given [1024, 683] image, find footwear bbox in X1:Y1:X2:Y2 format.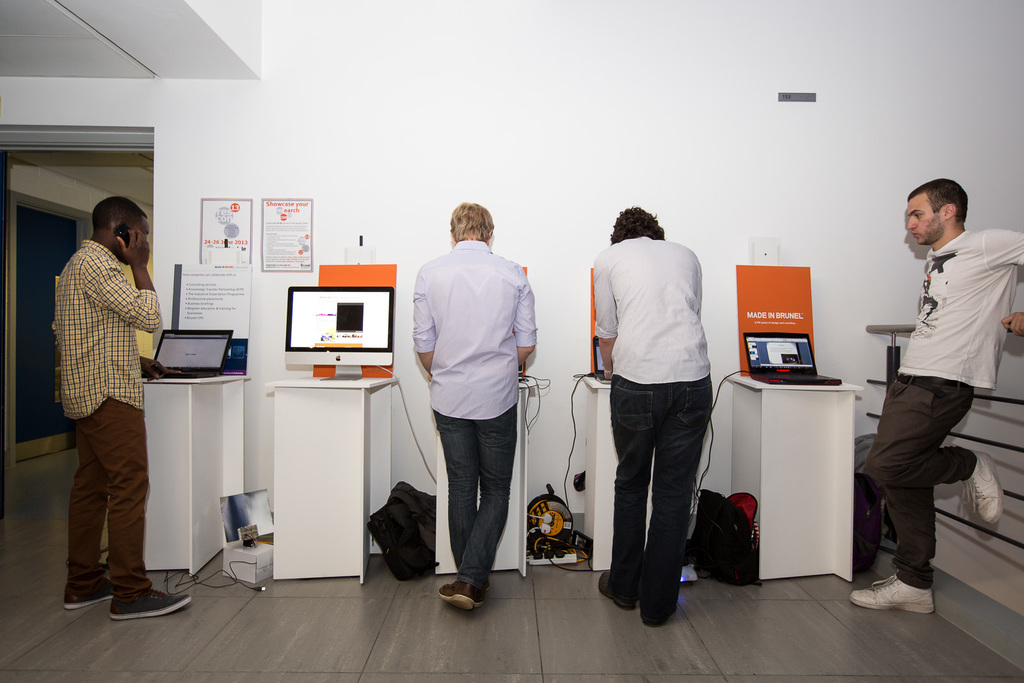
455:575:486:606.
